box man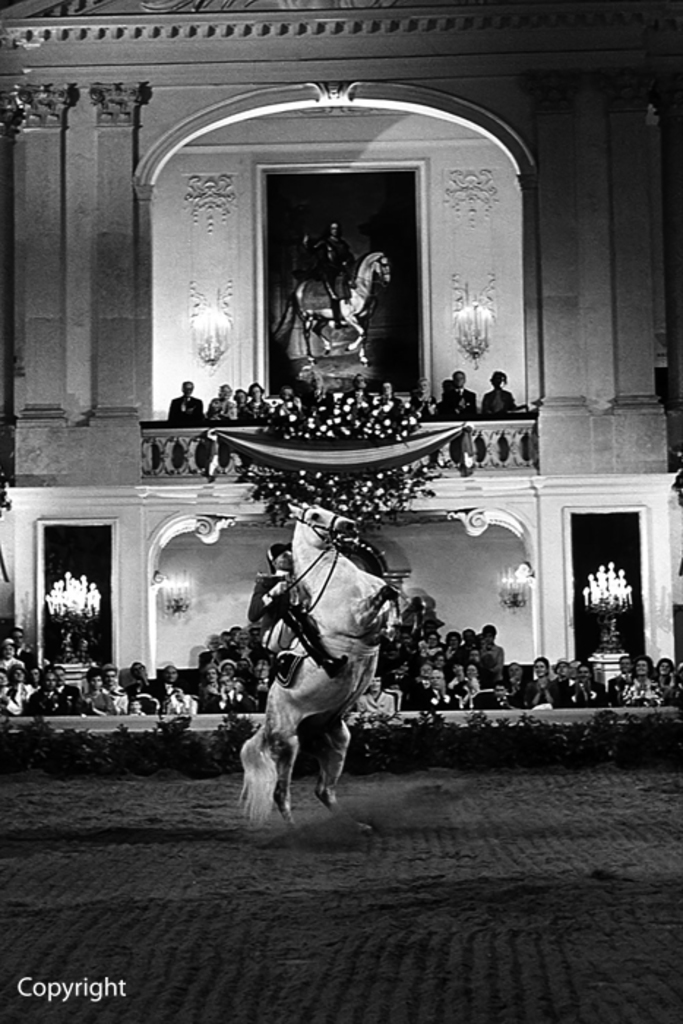
x1=603, y1=654, x2=635, y2=707
